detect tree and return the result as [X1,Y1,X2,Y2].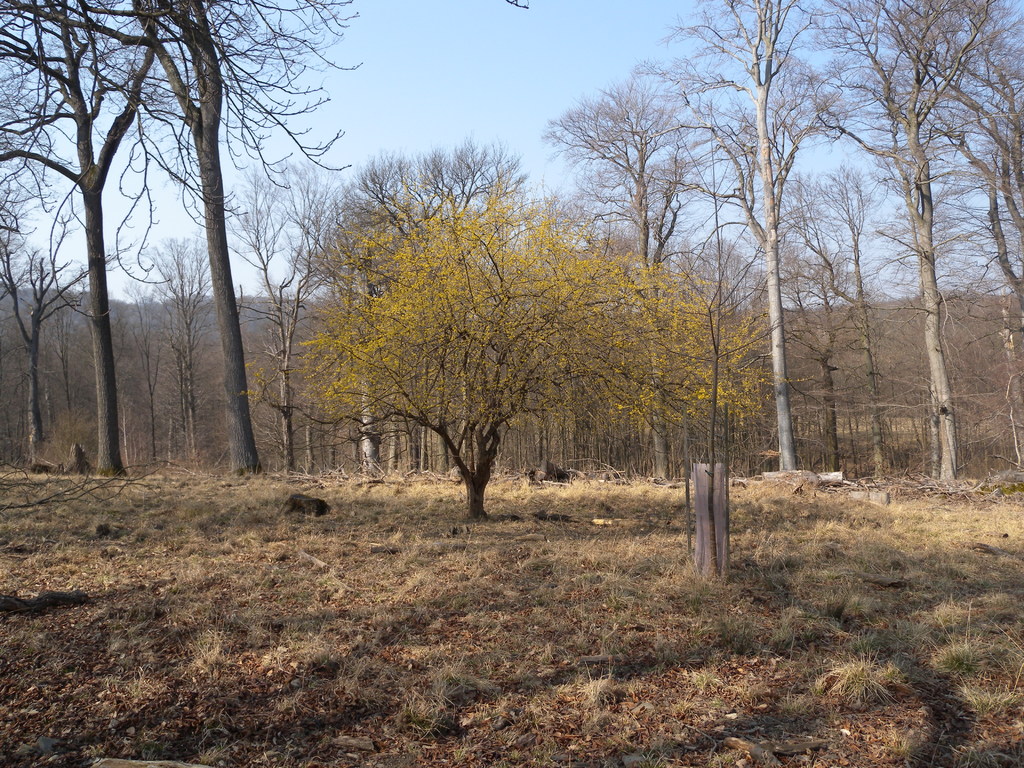
[116,224,221,479].
